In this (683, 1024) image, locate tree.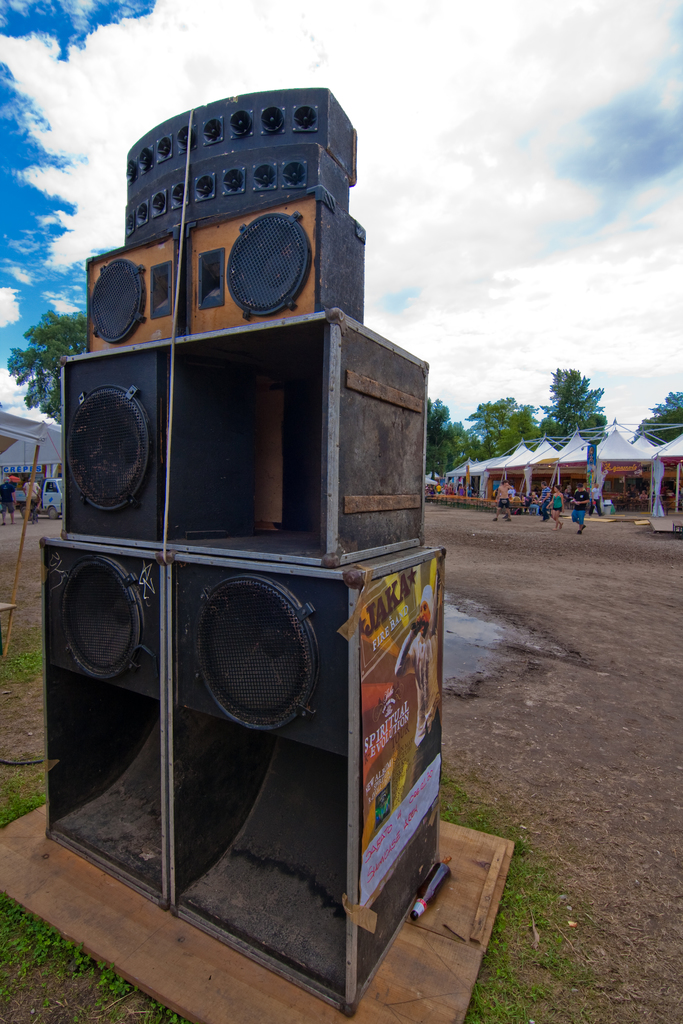
Bounding box: x1=424, y1=395, x2=466, y2=486.
